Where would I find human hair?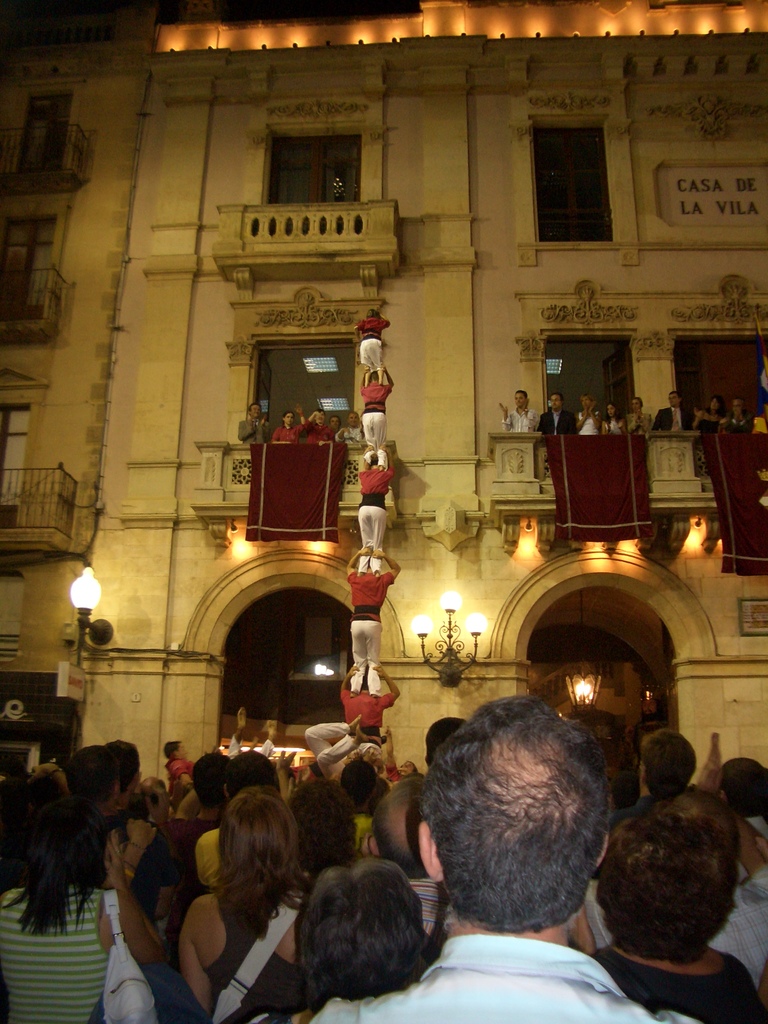
At 545, 390, 564, 405.
